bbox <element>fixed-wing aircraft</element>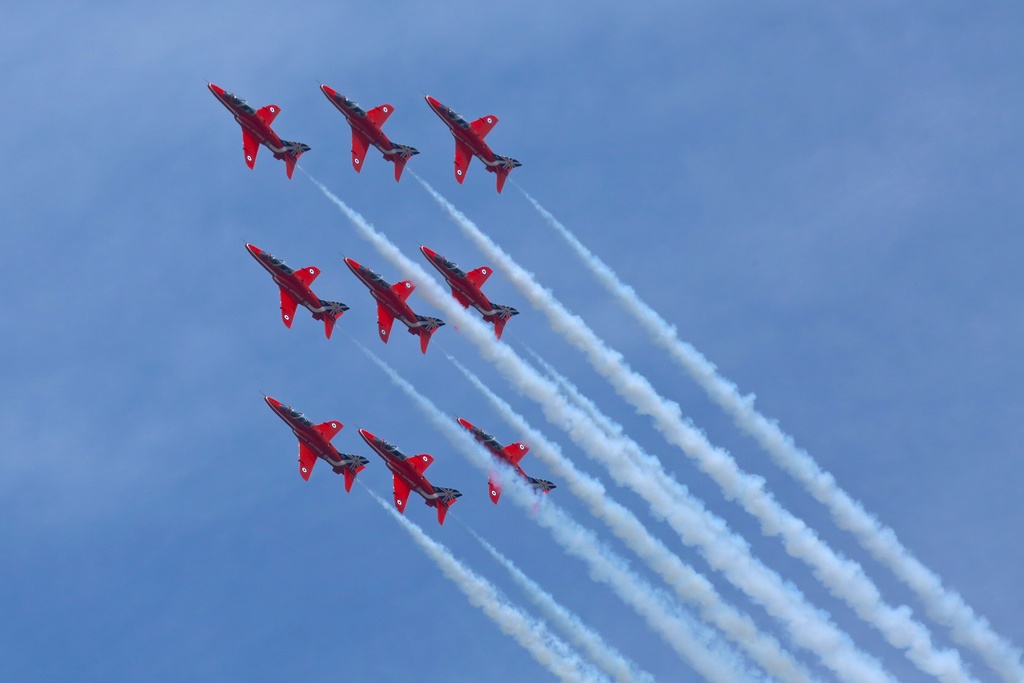
detection(419, 240, 519, 342)
